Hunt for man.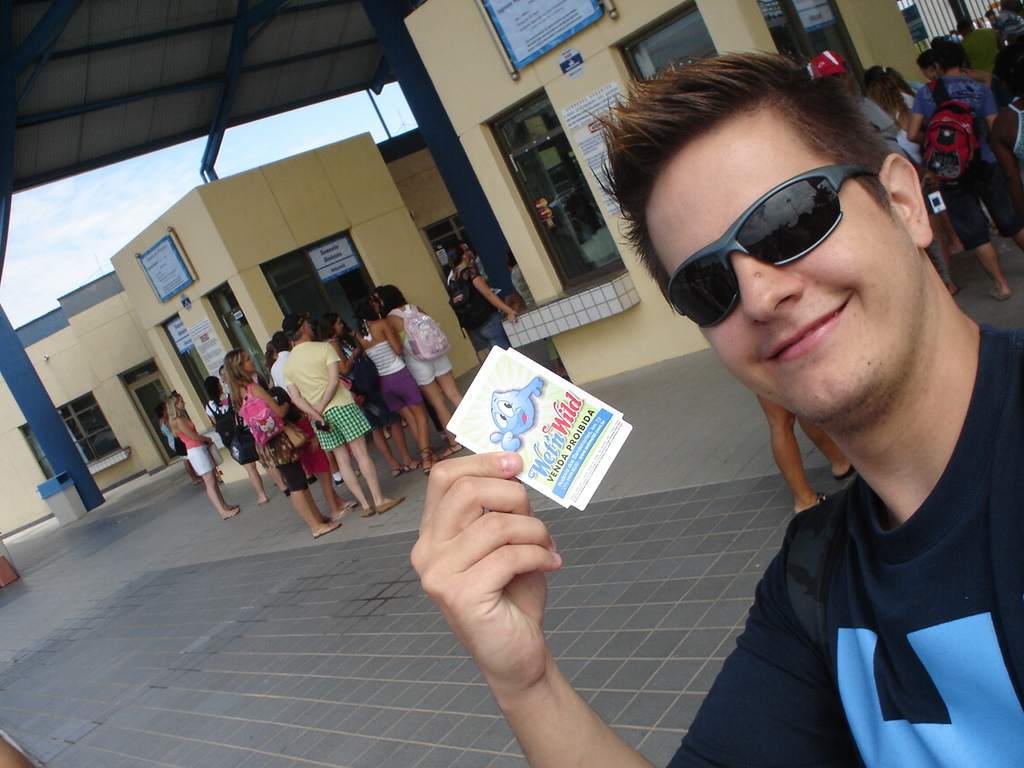
Hunted down at <box>268,330,354,484</box>.
